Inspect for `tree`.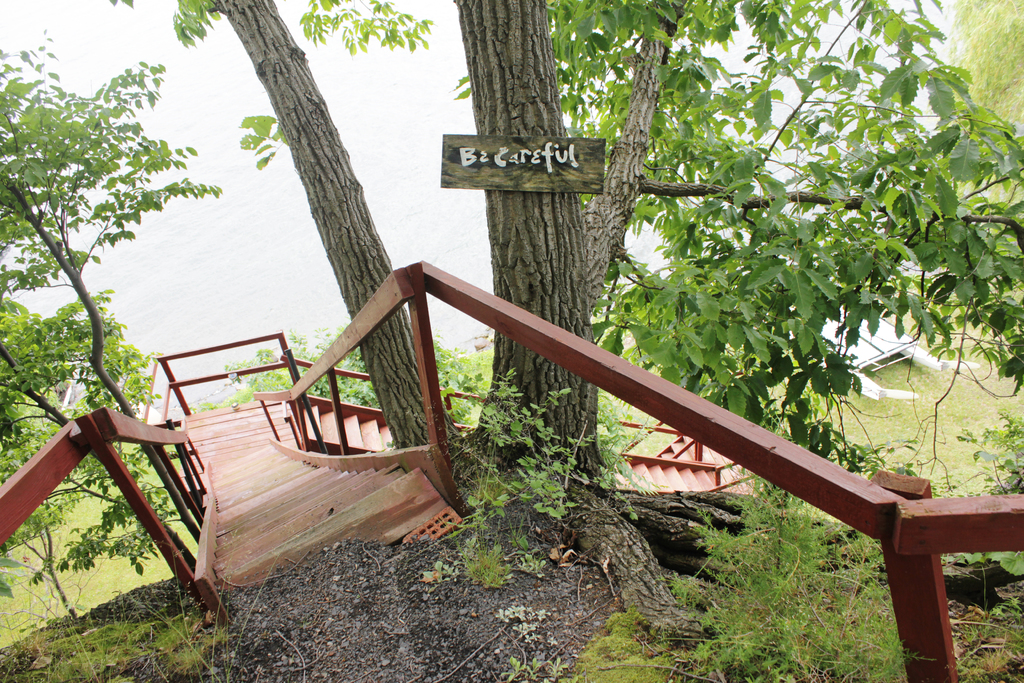
Inspection: l=943, t=0, r=1023, b=157.
